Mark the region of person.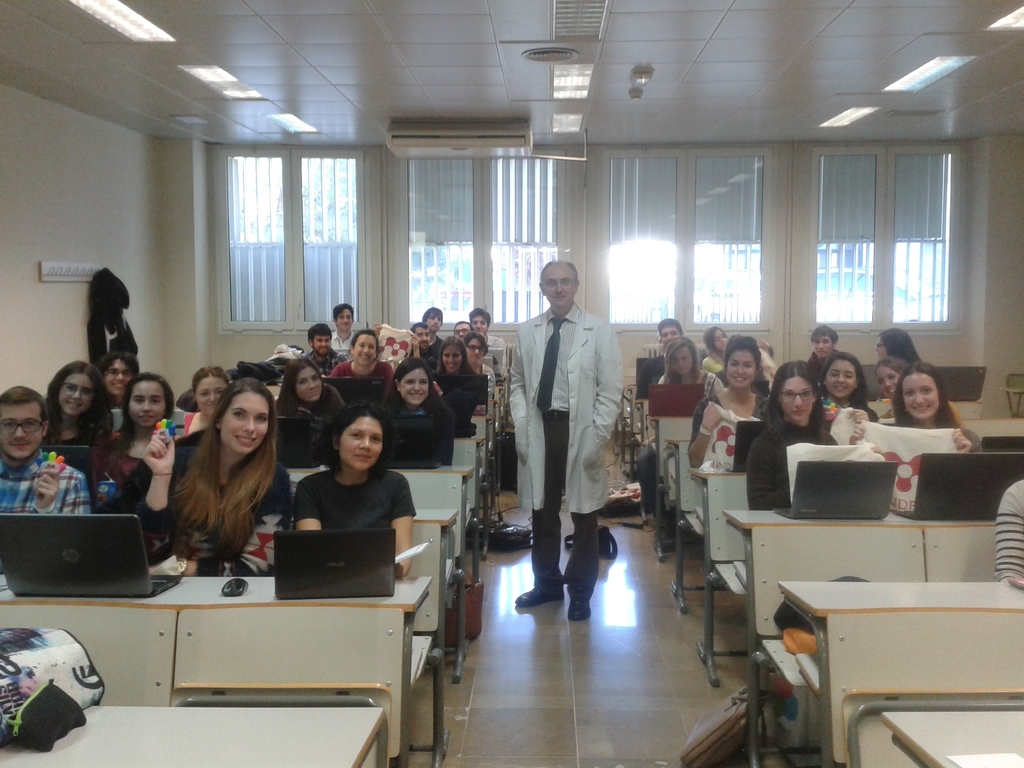
Region: BBox(643, 335, 724, 529).
